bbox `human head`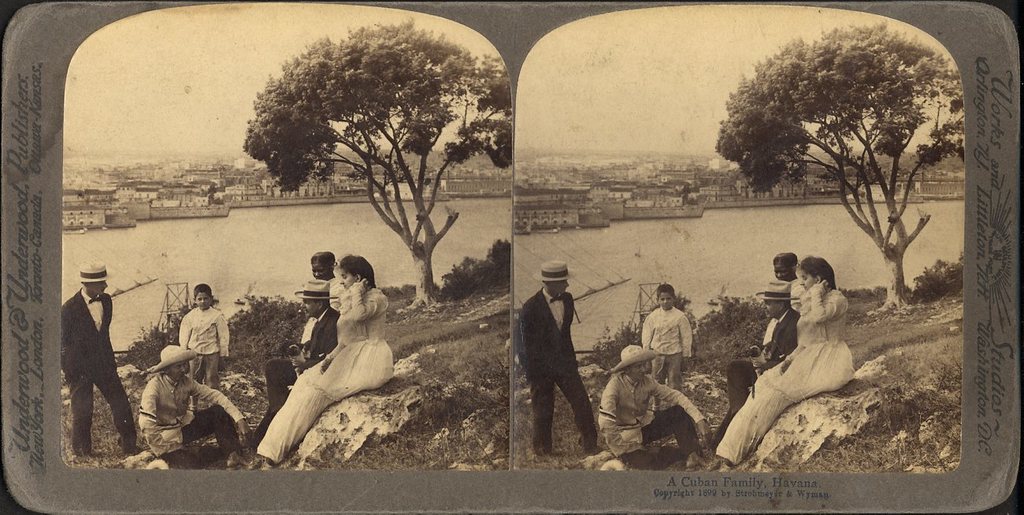
left=773, top=253, right=795, bottom=283
